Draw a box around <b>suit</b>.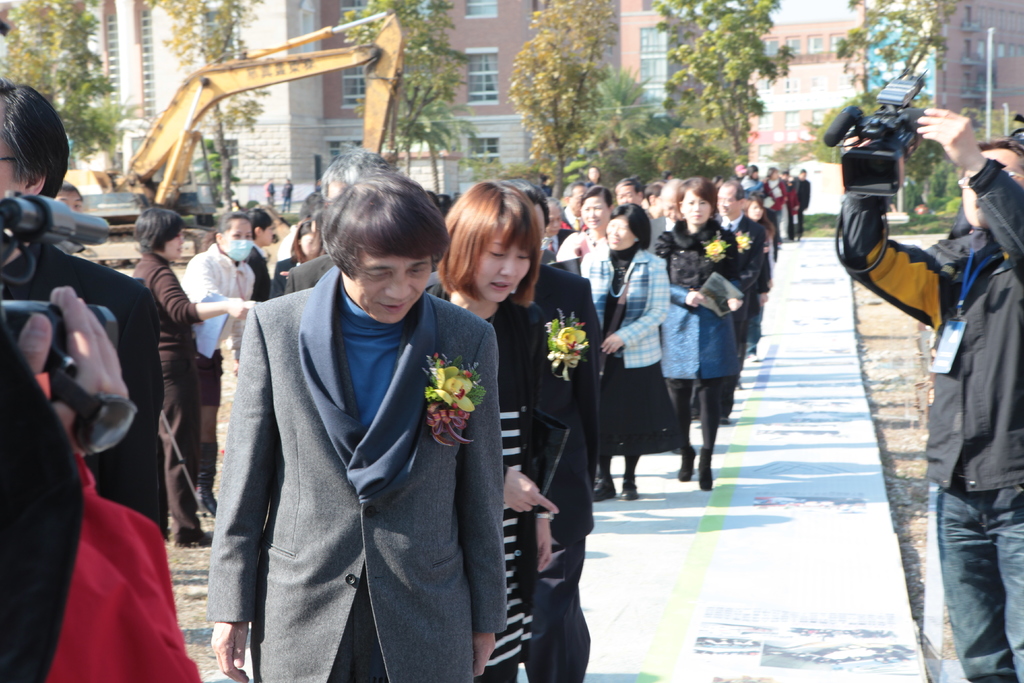
(2, 241, 158, 529).
